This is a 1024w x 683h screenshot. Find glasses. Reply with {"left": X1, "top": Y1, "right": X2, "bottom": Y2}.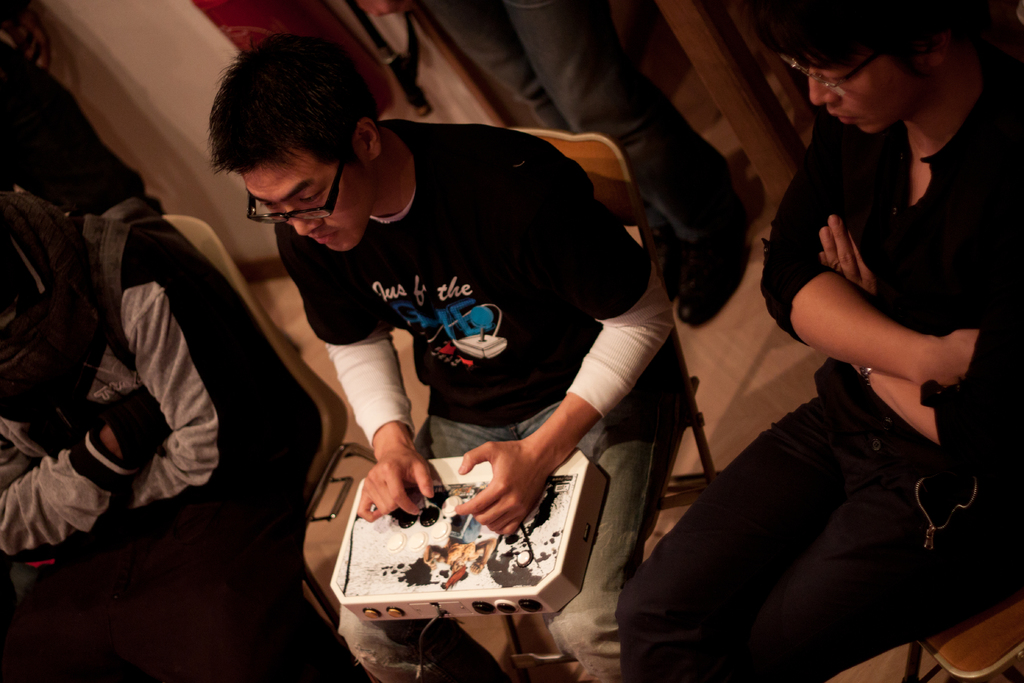
{"left": 245, "top": 166, "right": 340, "bottom": 227}.
